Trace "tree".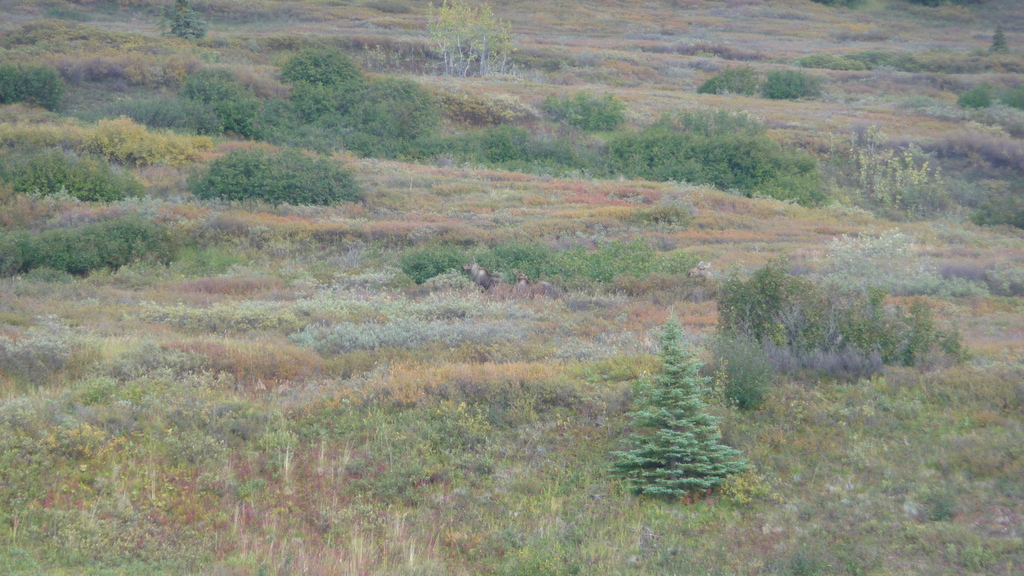
Traced to (x1=853, y1=122, x2=977, y2=220).
